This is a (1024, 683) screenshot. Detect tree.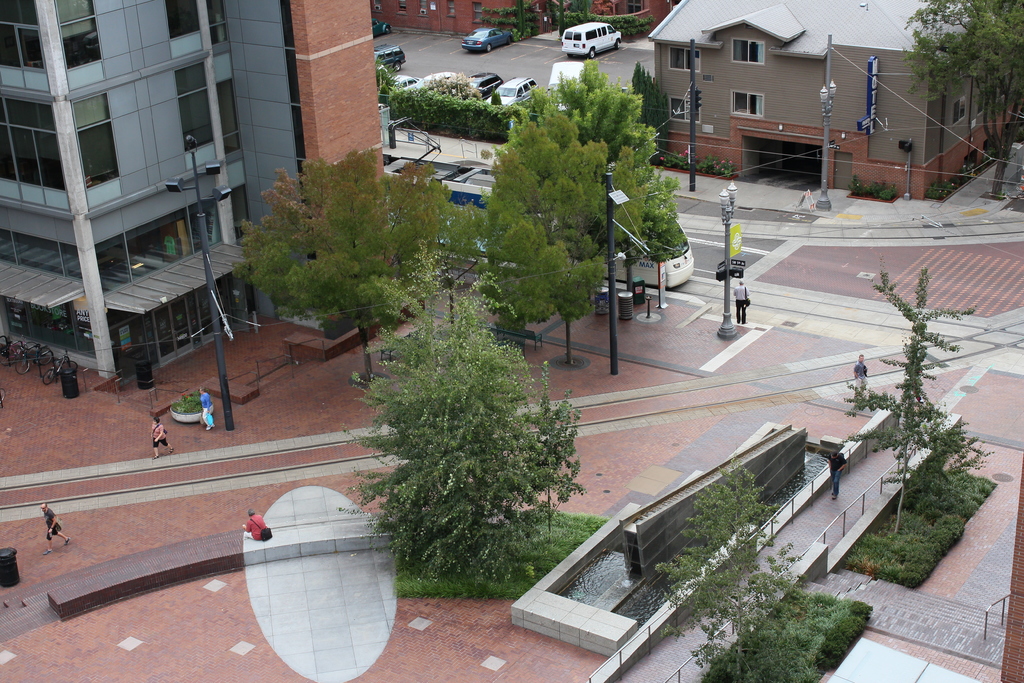
(349,235,577,588).
